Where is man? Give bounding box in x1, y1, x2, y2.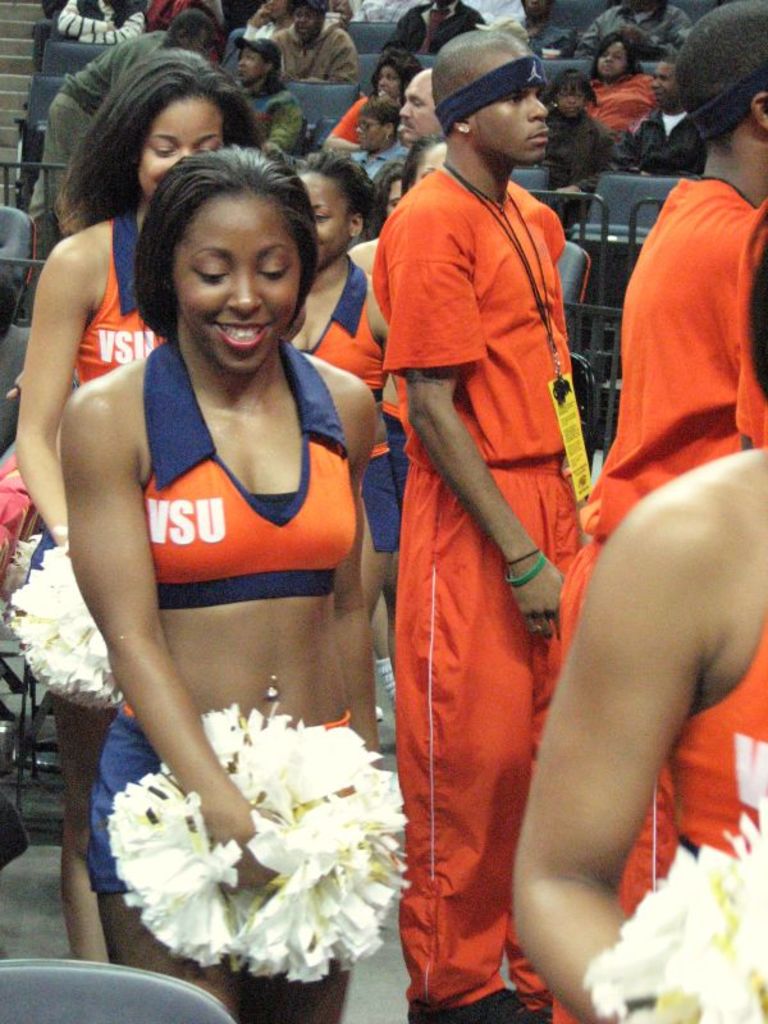
554, 0, 767, 663.
